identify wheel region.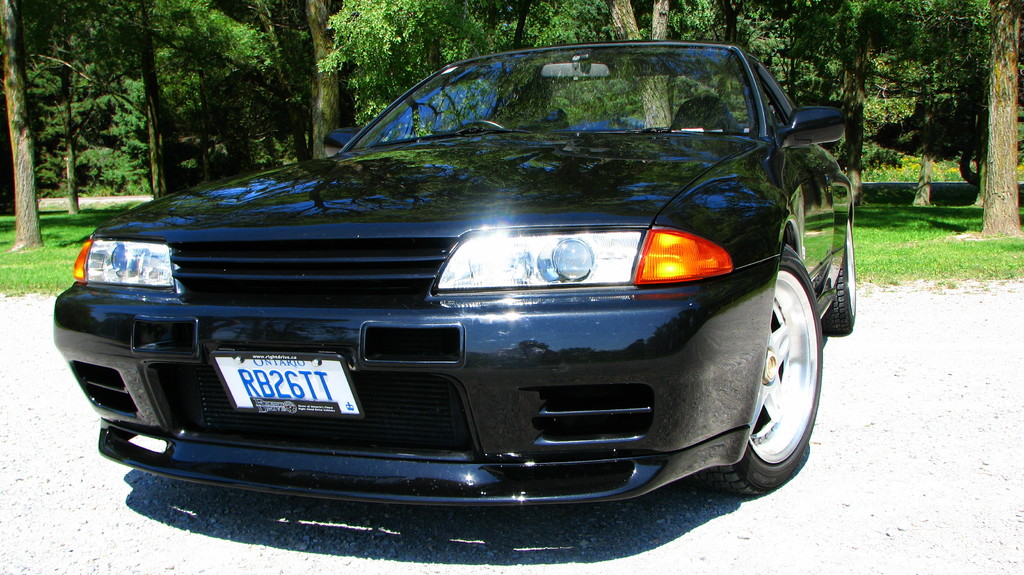
Region: box(819, 219, 854, 333).
